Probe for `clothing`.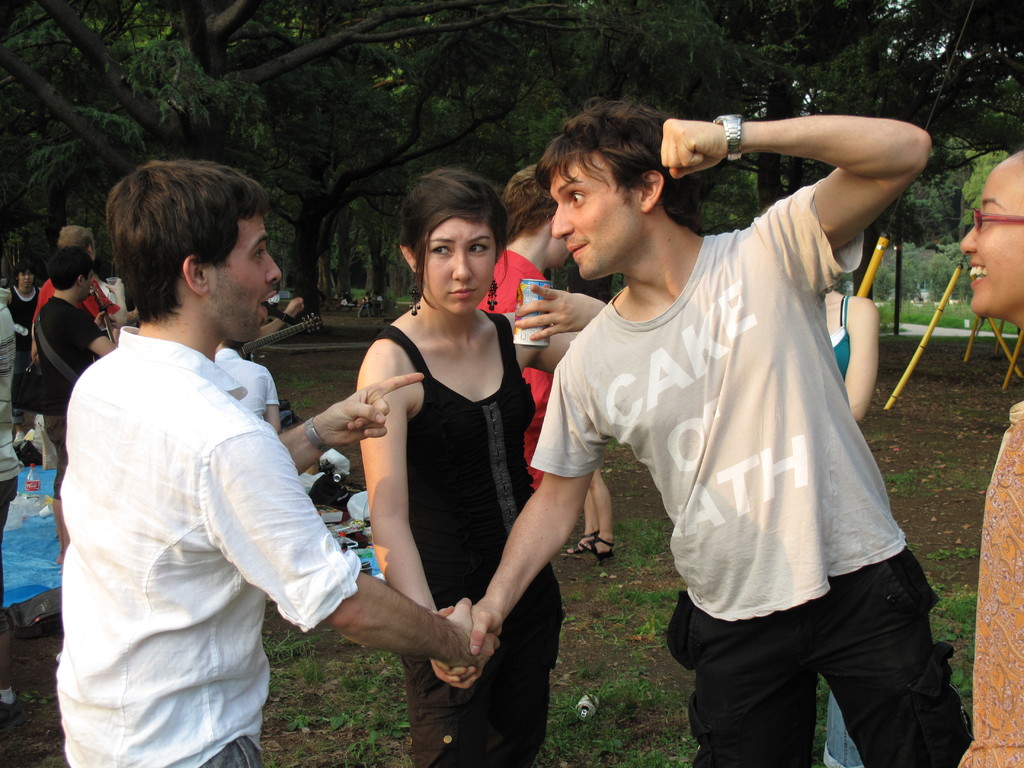
Probe result: box=[582, 136, 920, 712].
